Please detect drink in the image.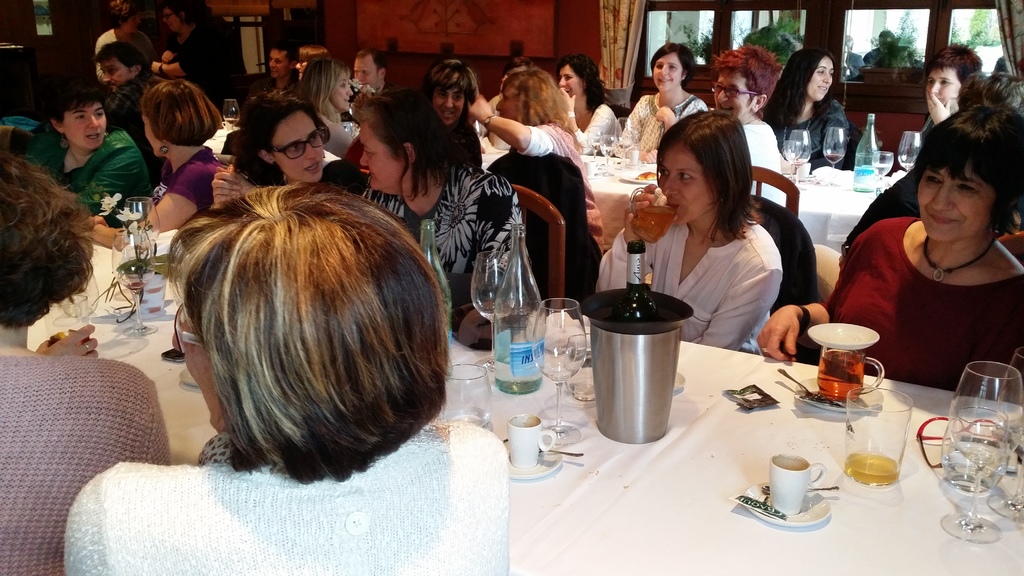
588/142/601/150.
